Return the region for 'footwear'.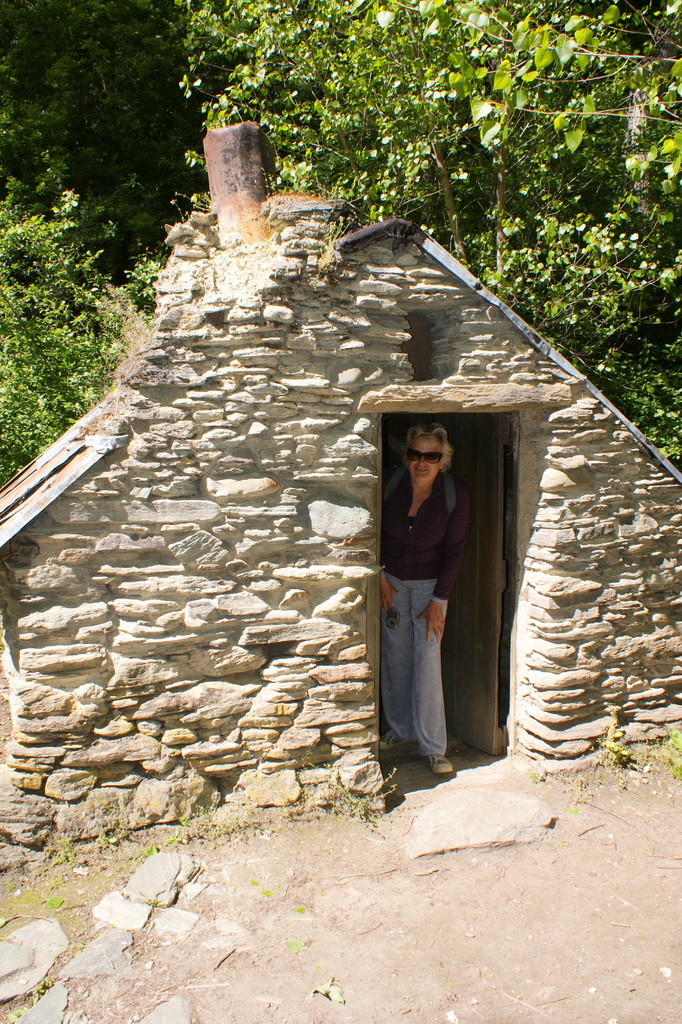
box=[428, 751, 455, 774].
